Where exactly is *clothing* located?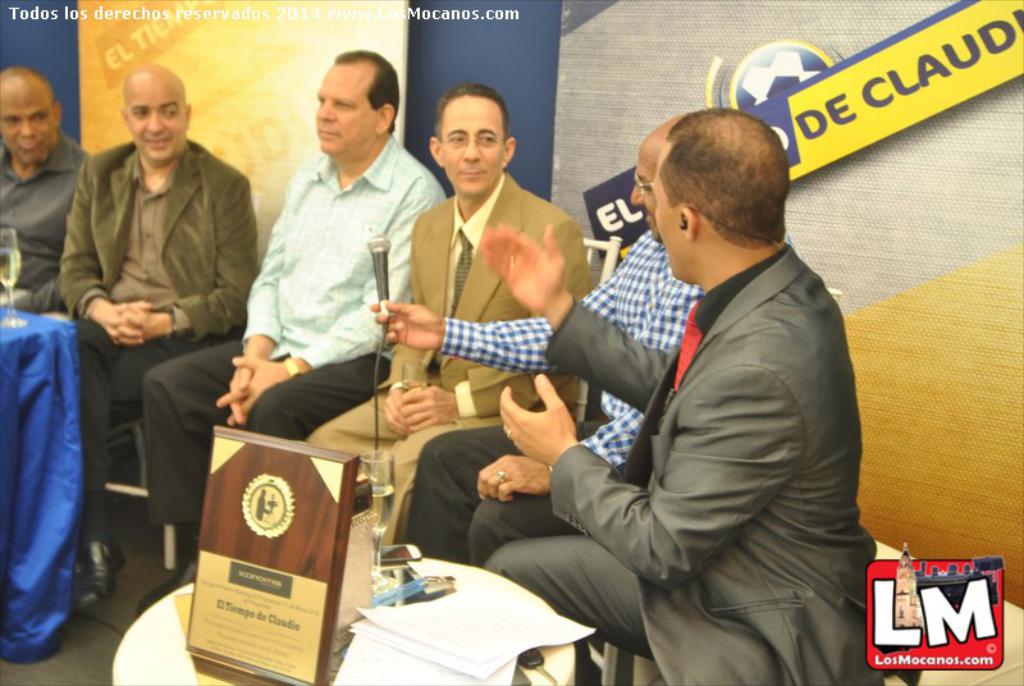
Its bounding box is pyautogui.locateOnScreen(534, 134, 881, 685).
